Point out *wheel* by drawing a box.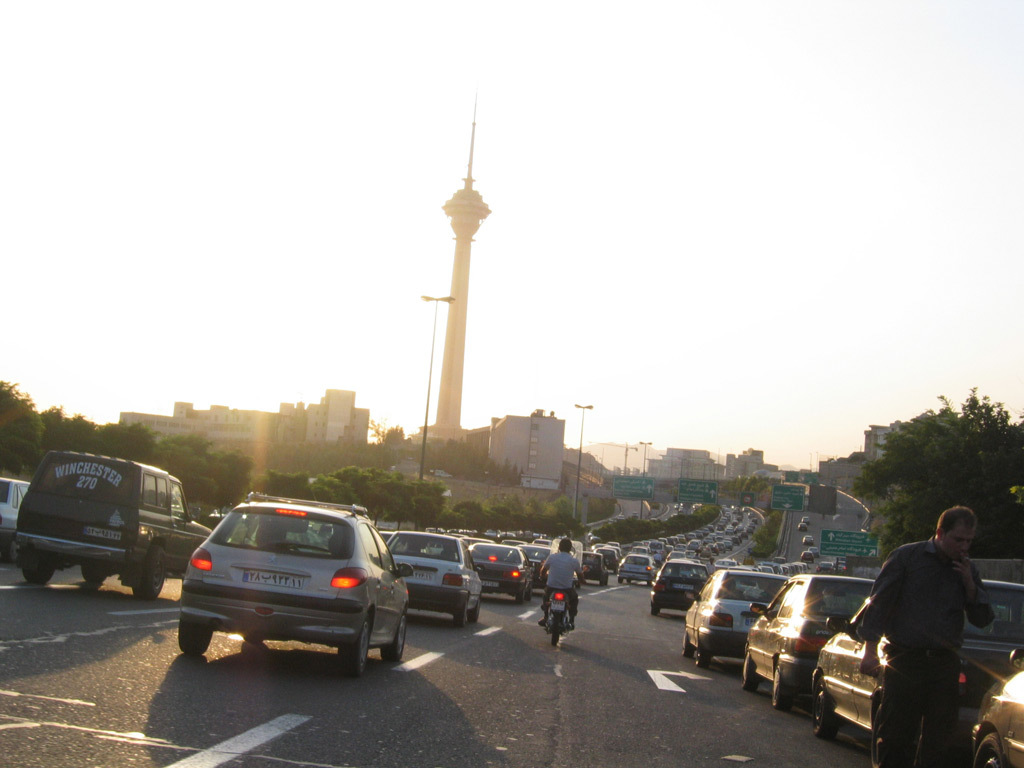
{"x1": 552, "y1": 615, "x2": 560, "y2": 647}.
